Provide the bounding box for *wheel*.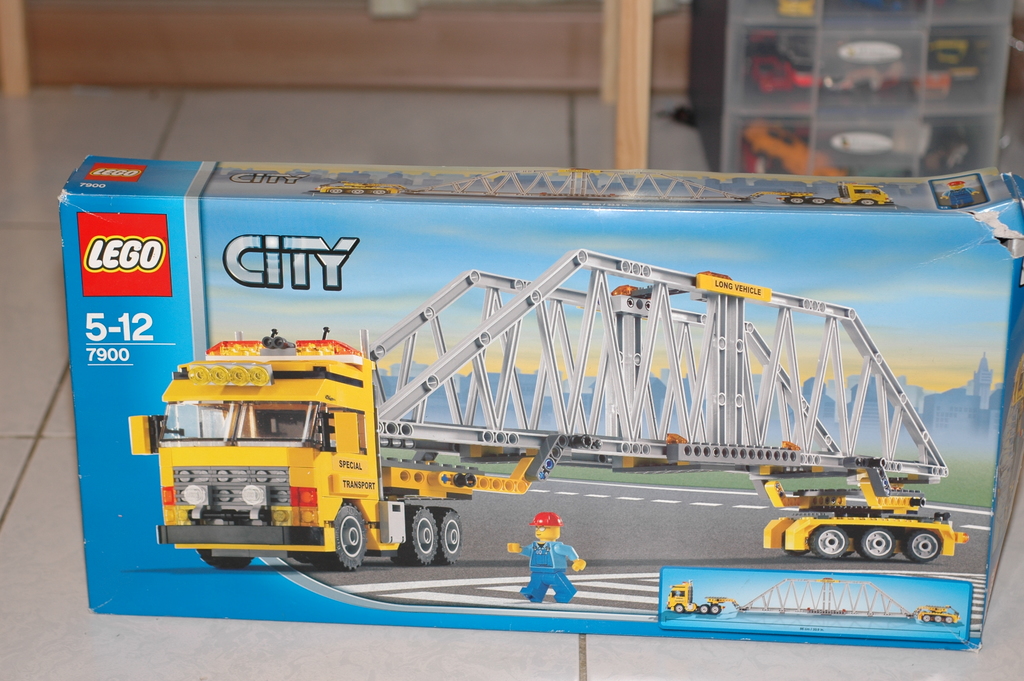
(857,529,900,557).
